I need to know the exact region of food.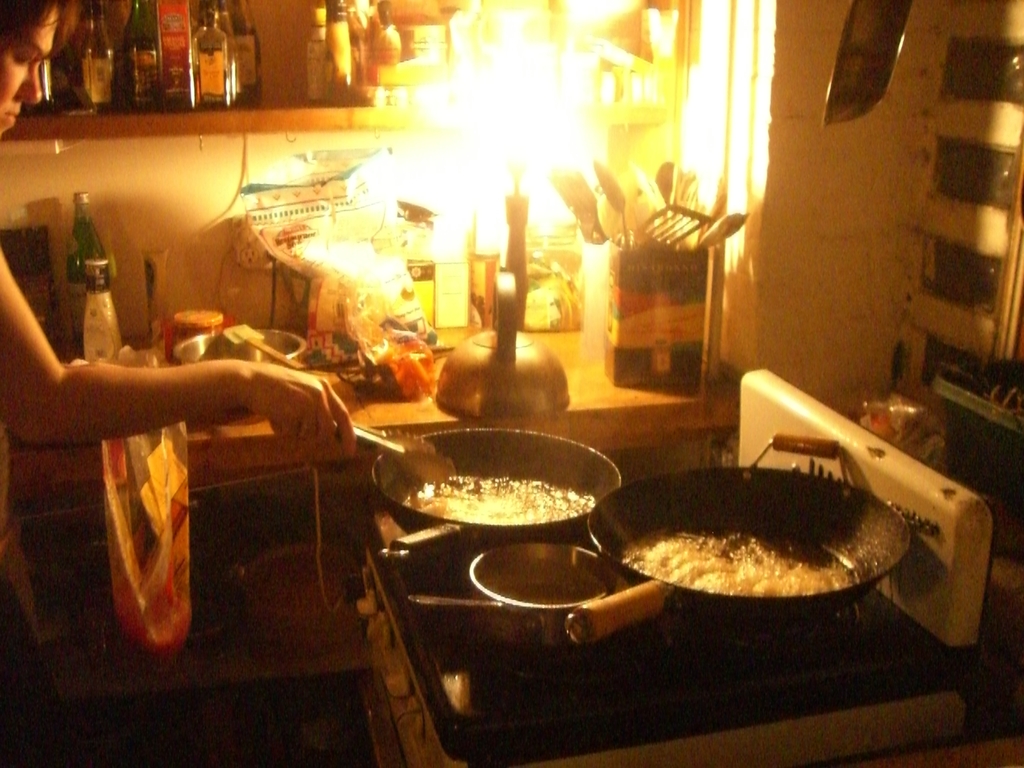
Region: box(627, 527, 870, 594).
